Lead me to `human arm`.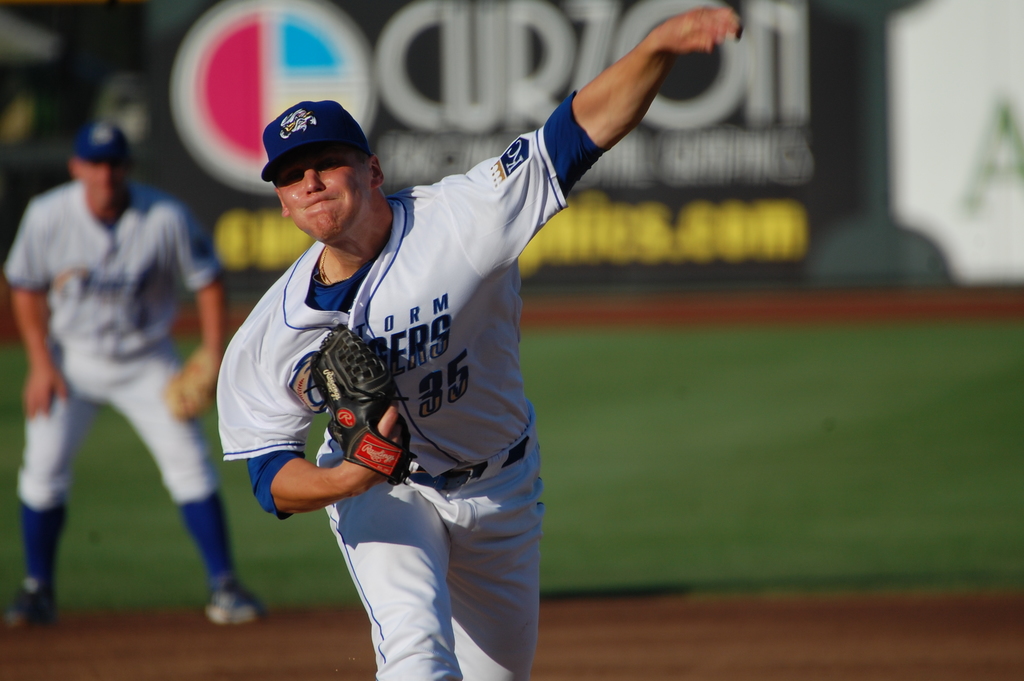
Lead to (x1=493, y1=8, x2=761, y2=230).
